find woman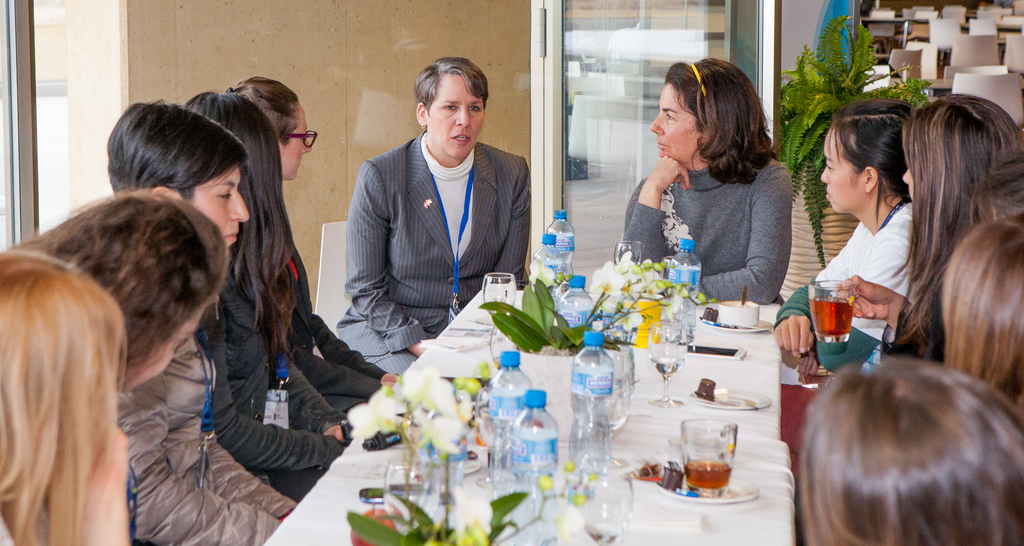
bbox(977, 140, 1023, 237)
